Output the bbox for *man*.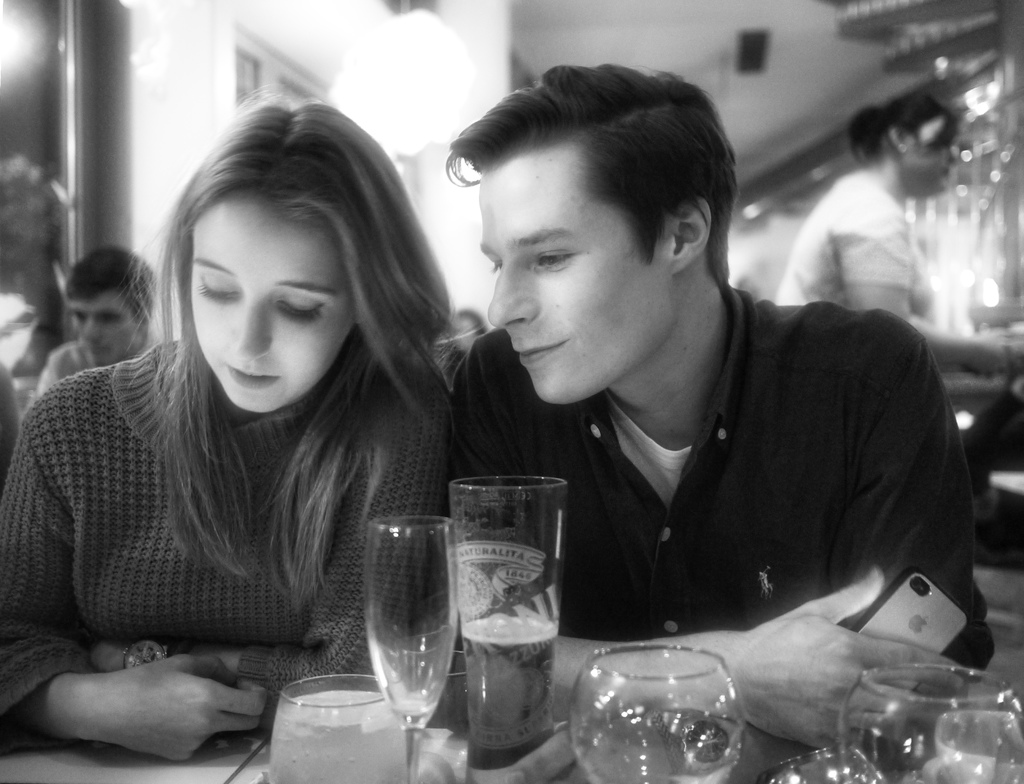
detection(35, 247, 162, 395).
